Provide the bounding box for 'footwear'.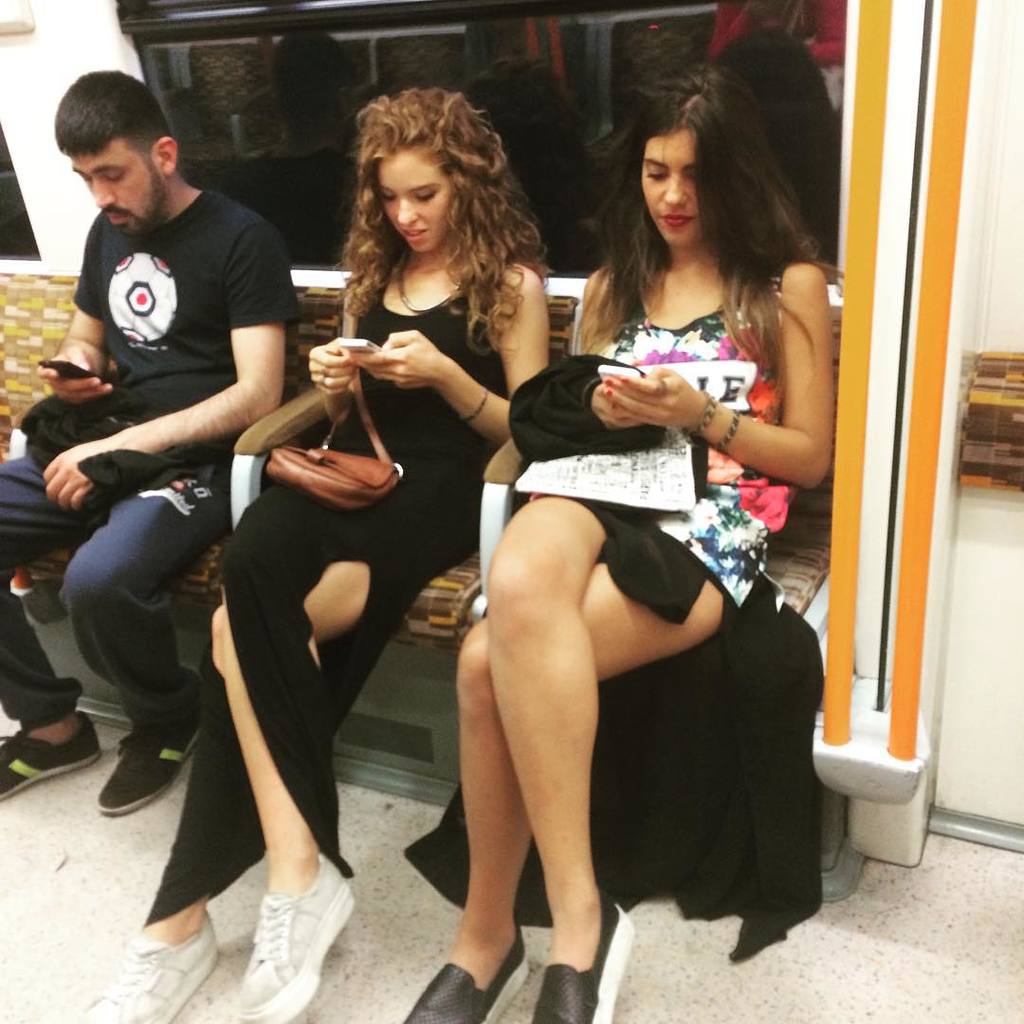
BBox(0, 706, 105, 804).
